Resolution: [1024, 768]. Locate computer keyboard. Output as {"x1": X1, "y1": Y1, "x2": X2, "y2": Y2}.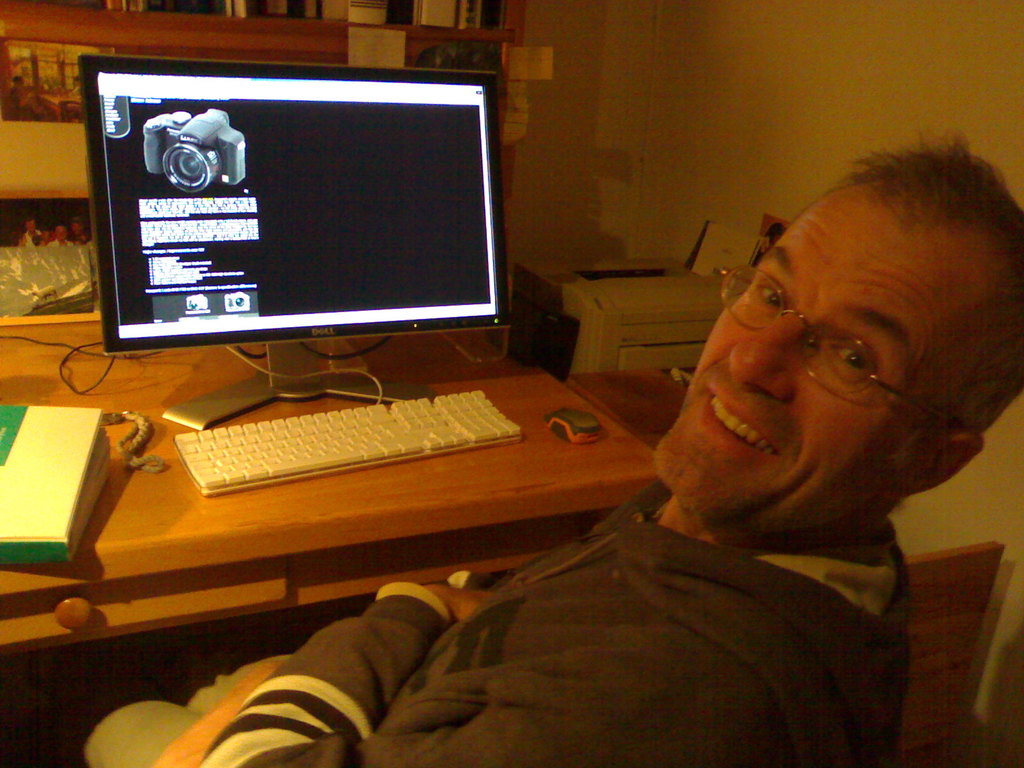
{"x1": 172, "y1": 344, "x2": 524, "y2": 497}.
